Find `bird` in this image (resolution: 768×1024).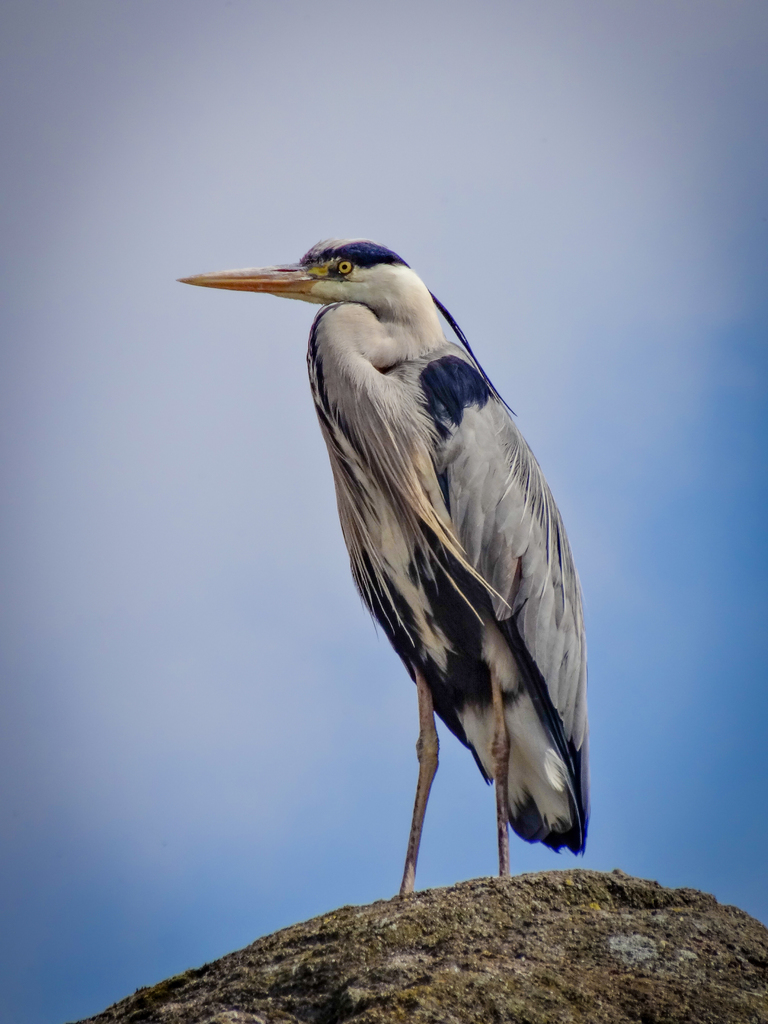
<region>177, 235, 593, 907</region>.
